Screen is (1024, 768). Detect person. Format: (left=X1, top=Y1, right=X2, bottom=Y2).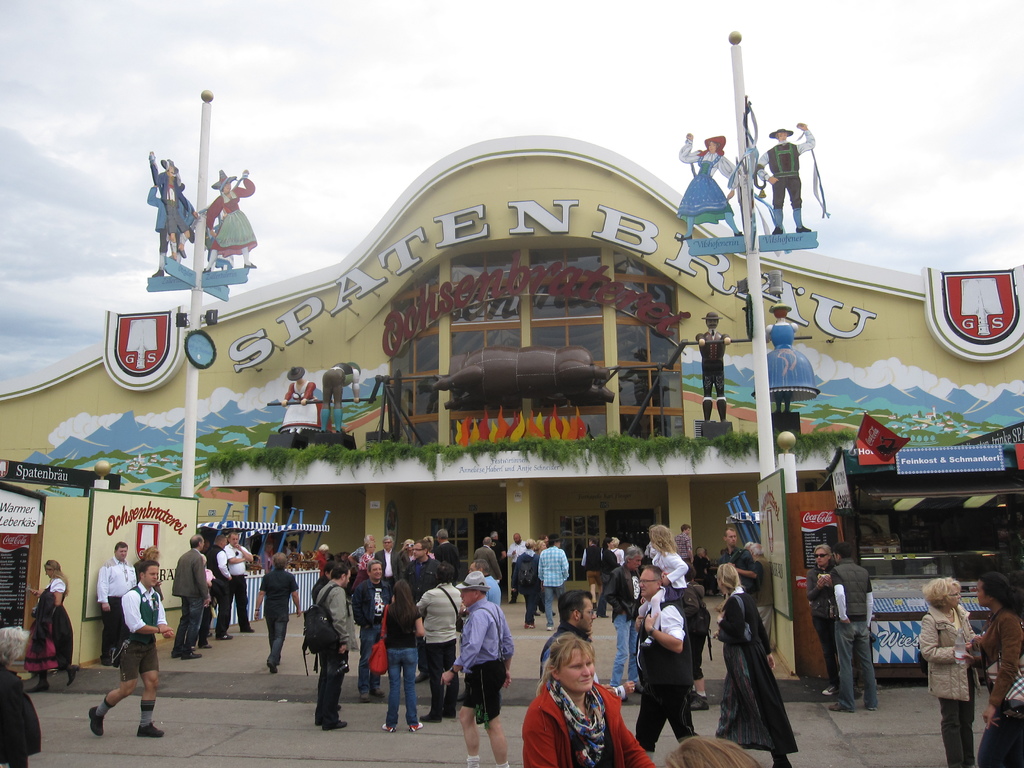
(left=670, top=128, right=743, bottom=238).
